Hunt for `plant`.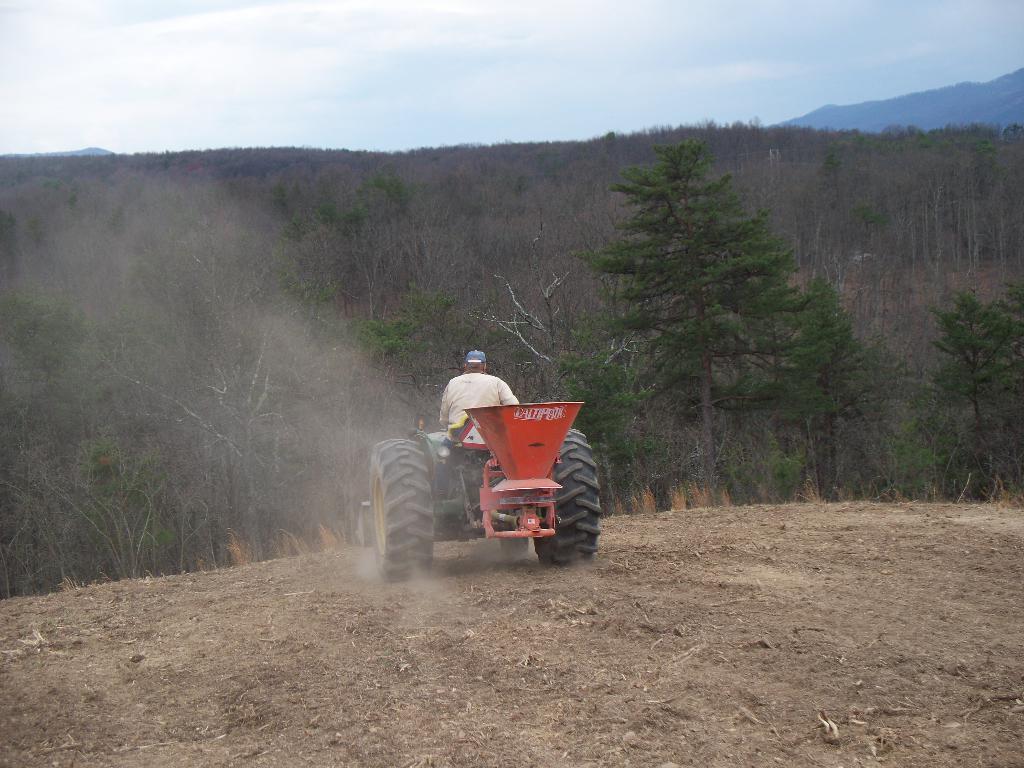
Hunted down at pyautogui.locateOnScreen(882, 484, 910, 505).
